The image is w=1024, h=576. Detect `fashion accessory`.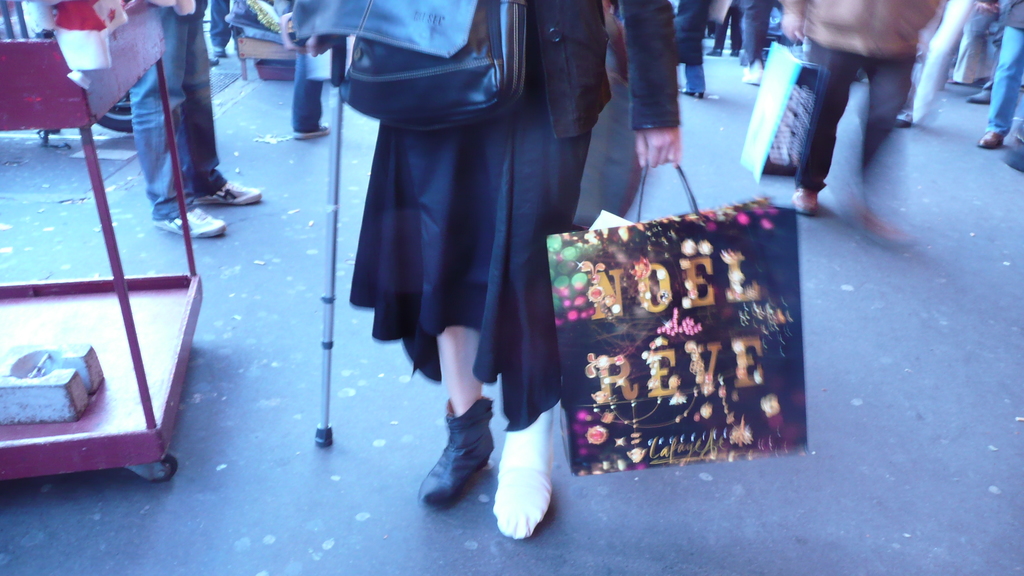
Detection: bbox(787, 191, 813, 213).
